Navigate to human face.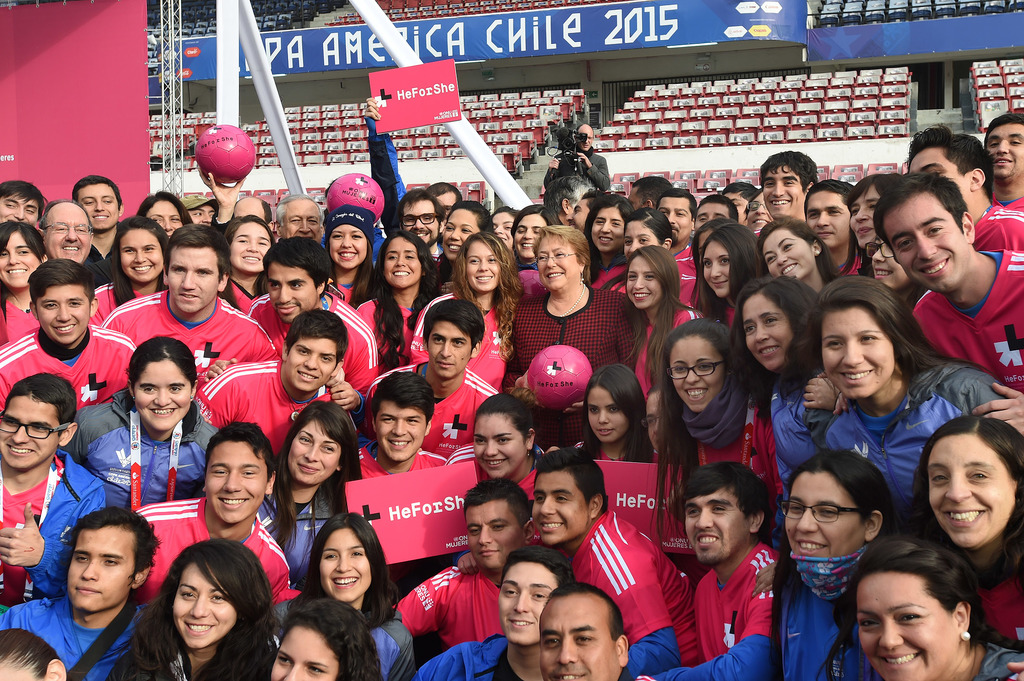
Navigation target: l=695, t=205, r=728, b=231.
